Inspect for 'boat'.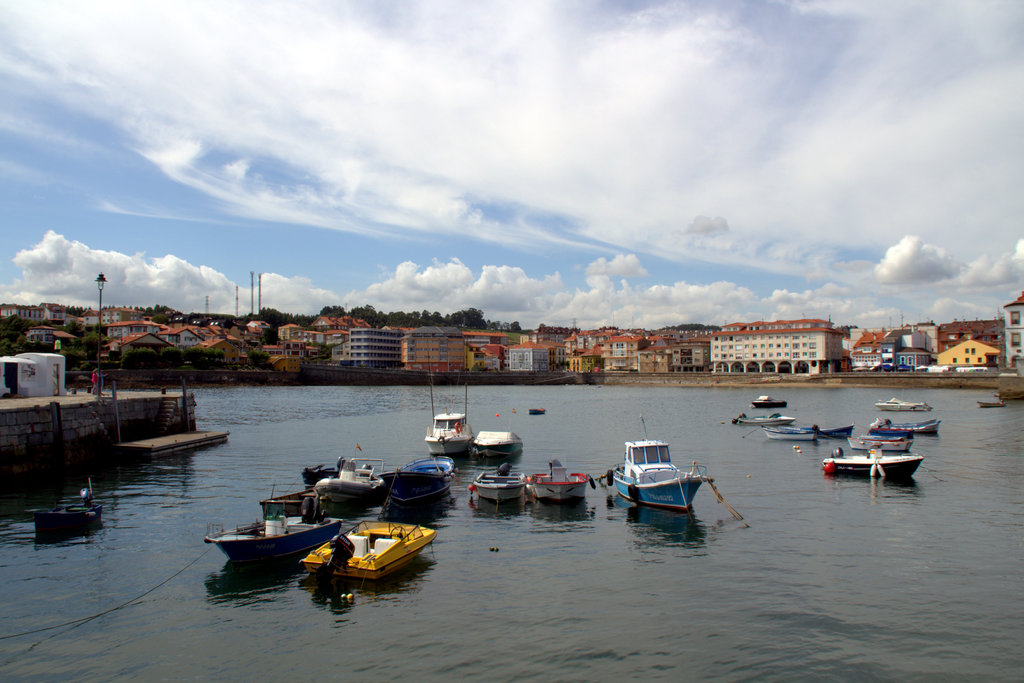
Inspection: {"x1": 766, "y1": 421, "x2": 820, "y2": 442}.
